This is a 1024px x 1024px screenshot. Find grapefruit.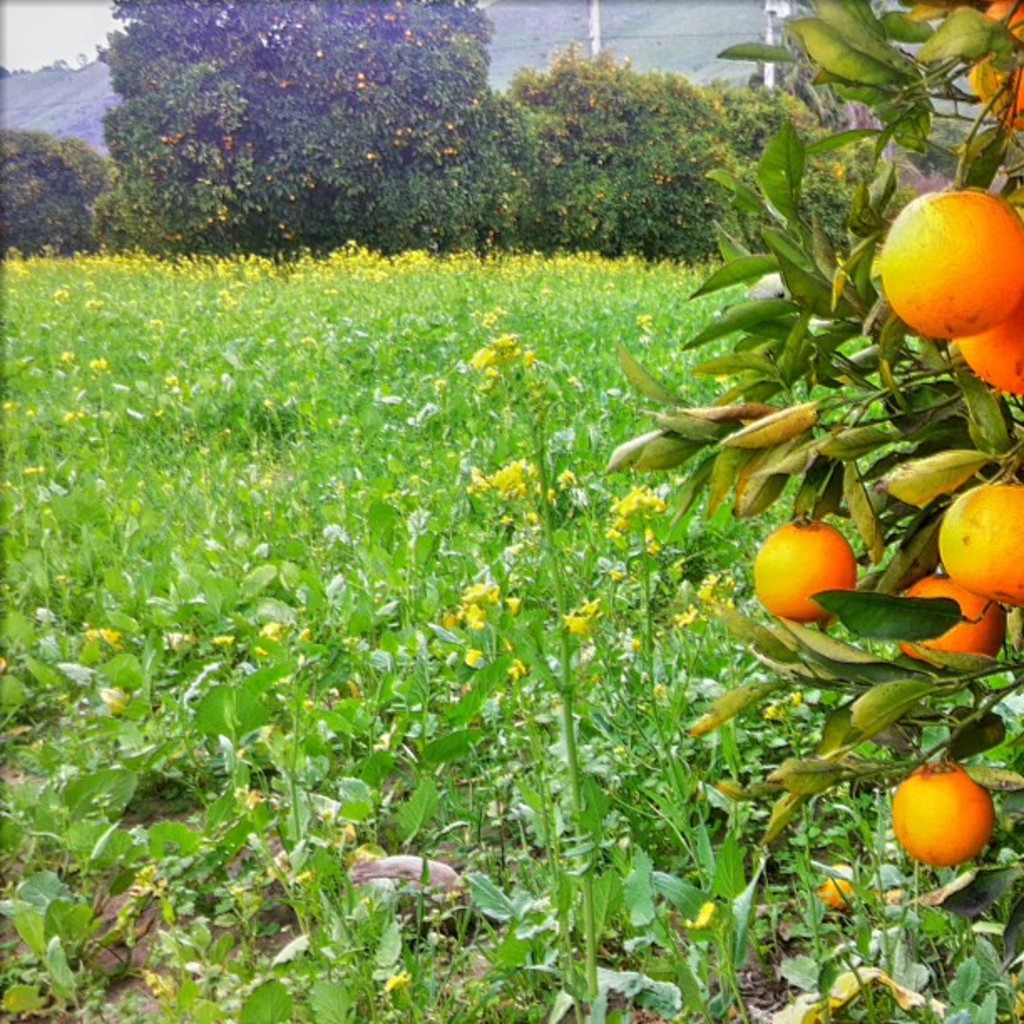
Bounding box: rect(890, 758, 997, 870).
